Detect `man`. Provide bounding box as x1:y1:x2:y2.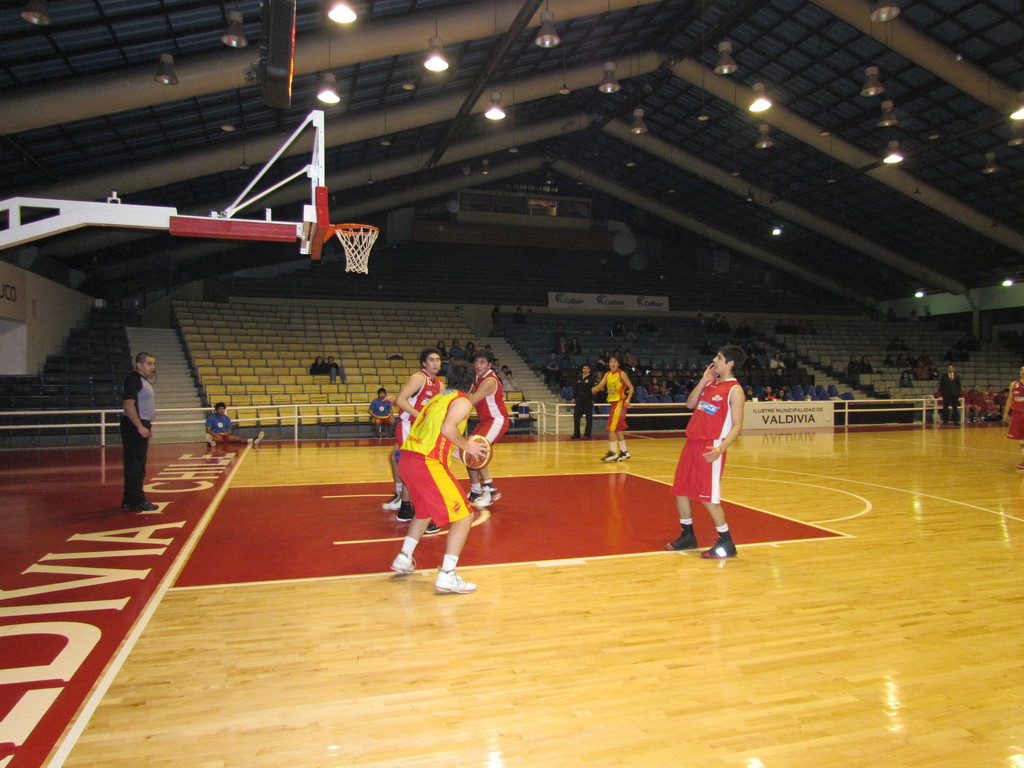
395:348:444:511.
